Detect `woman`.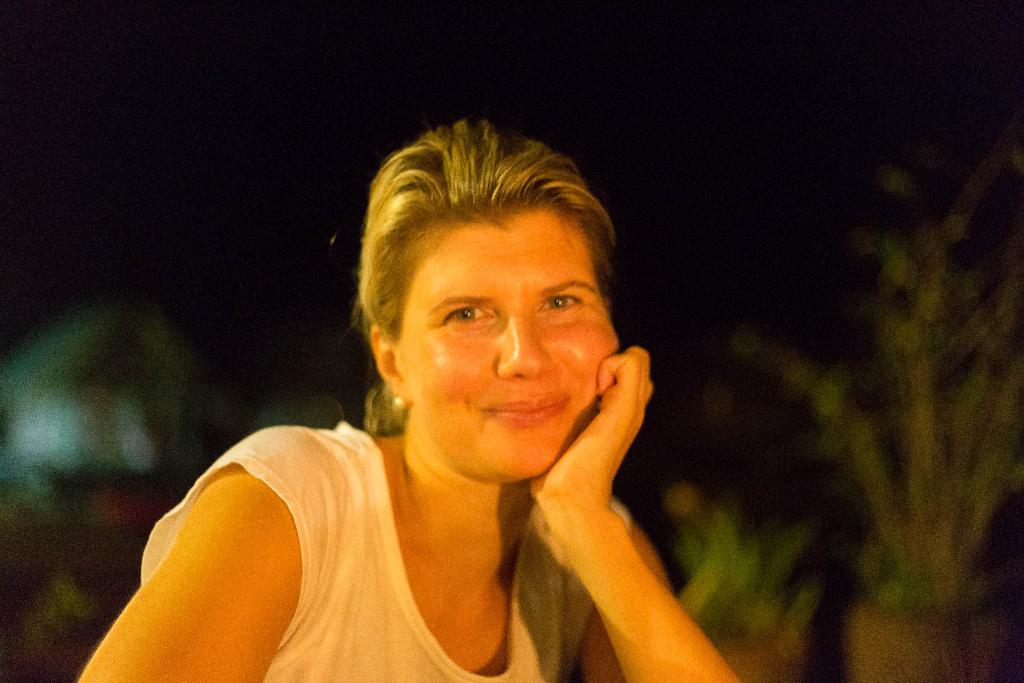
Detected at region(117, 124, 787, 682).
